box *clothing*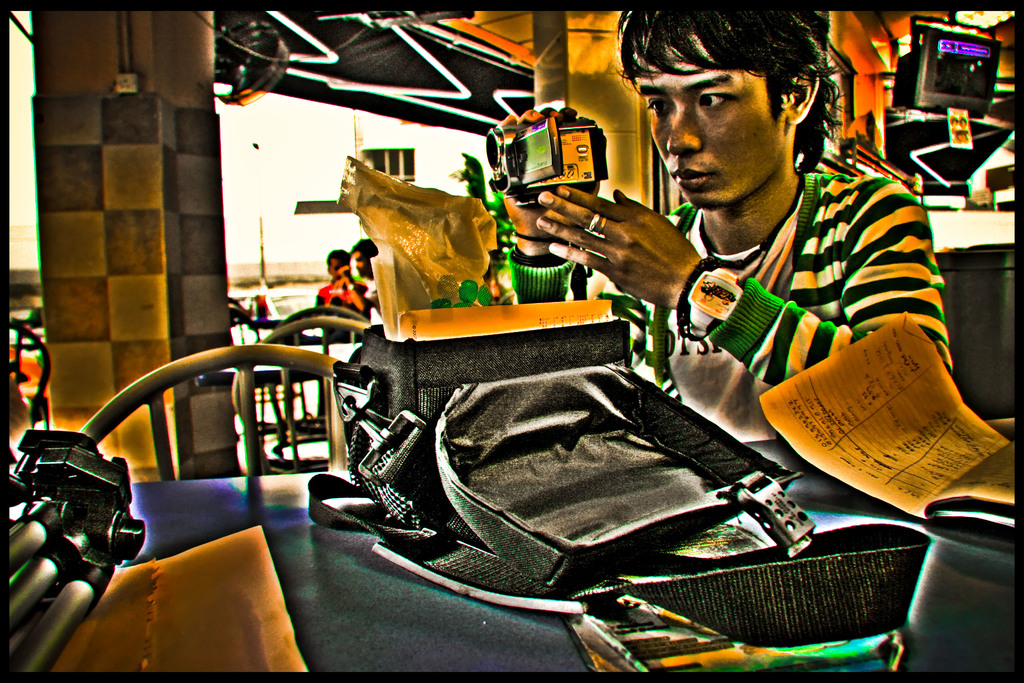
{"x1": 327, "y1": 276, "x2": 388, "y2": 315}
